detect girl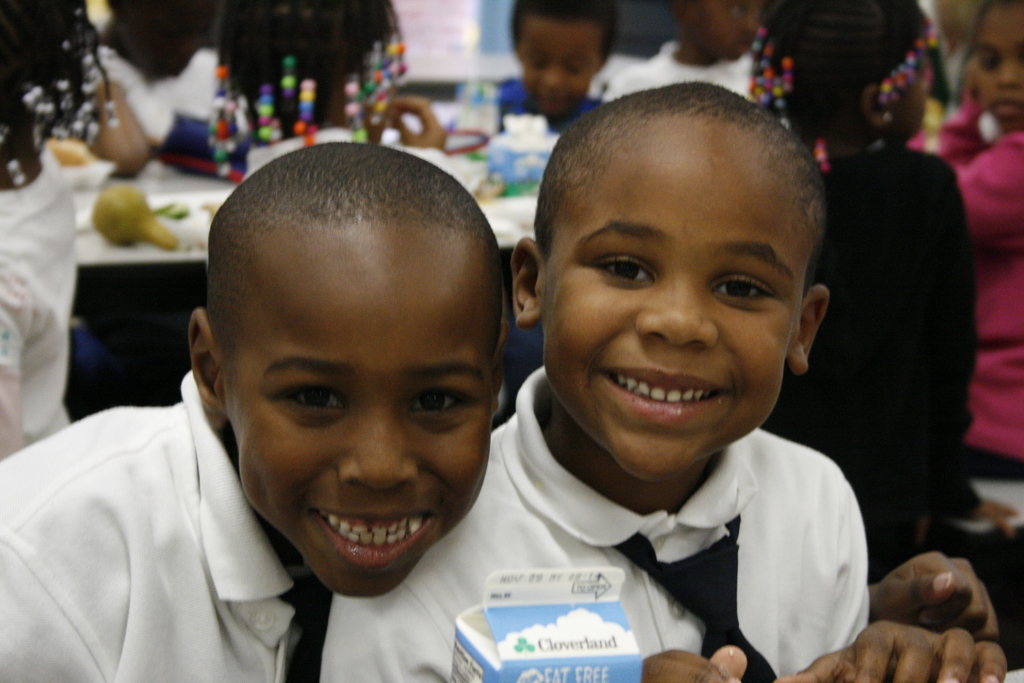
l=0, t=0, r=118, b=459
